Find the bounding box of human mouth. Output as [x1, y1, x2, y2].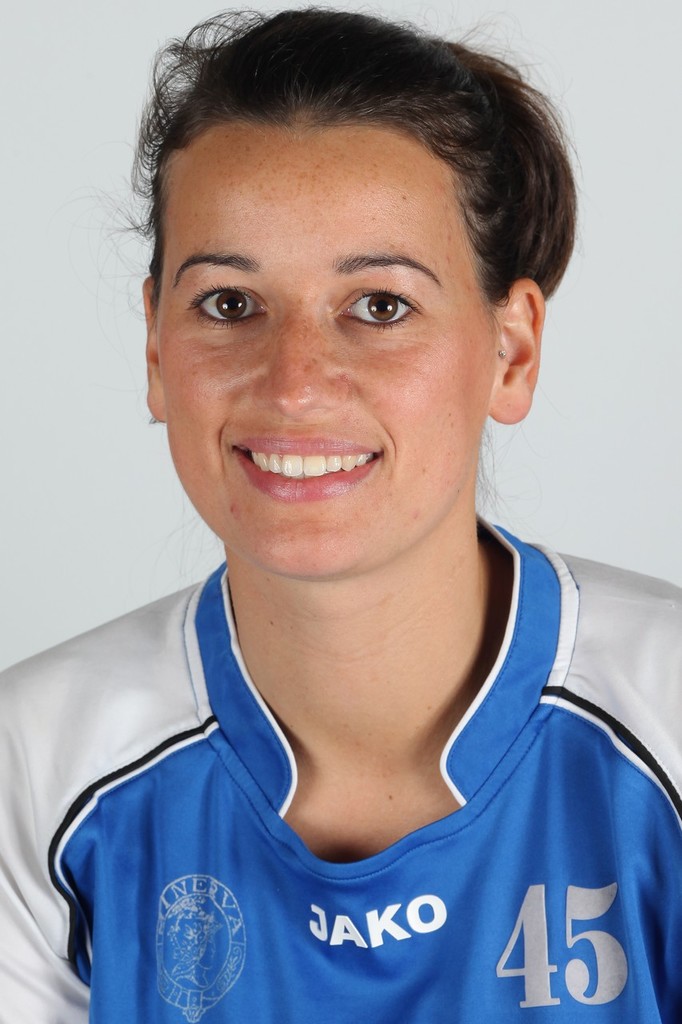
[221, 439, 409, 497].
